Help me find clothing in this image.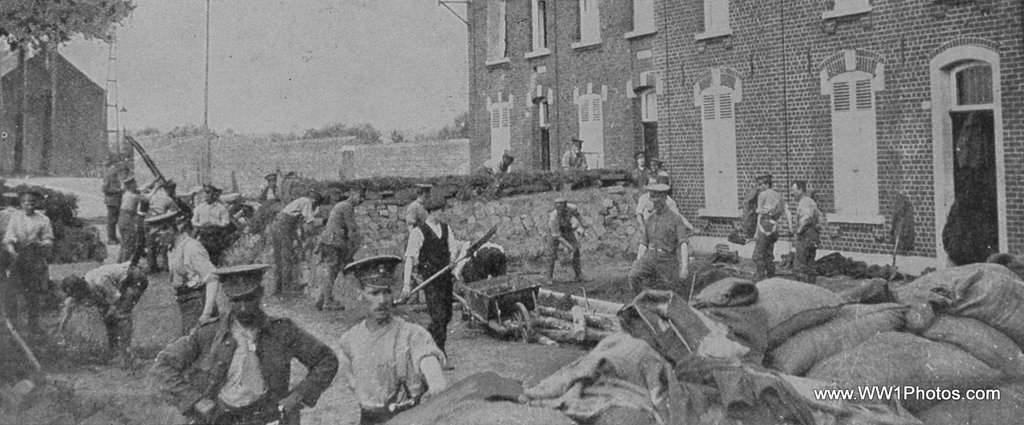
Found it: [left=630, top=167, right=646, bottom=186].
